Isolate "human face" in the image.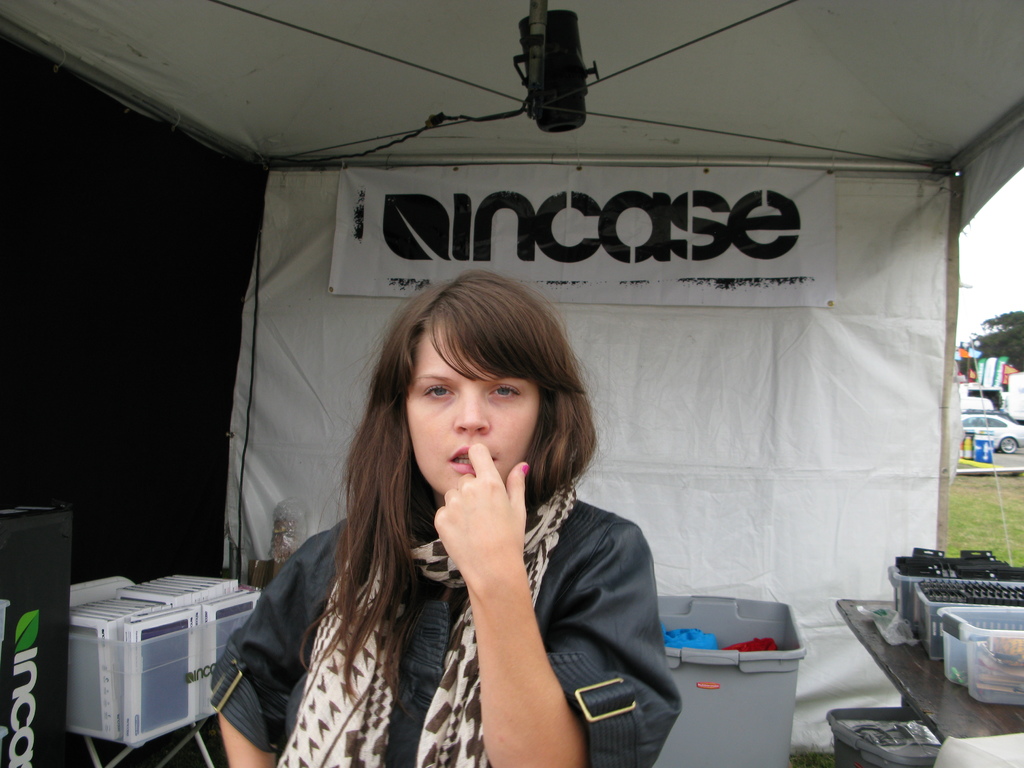
Isolated region: 399 320 546 495.
